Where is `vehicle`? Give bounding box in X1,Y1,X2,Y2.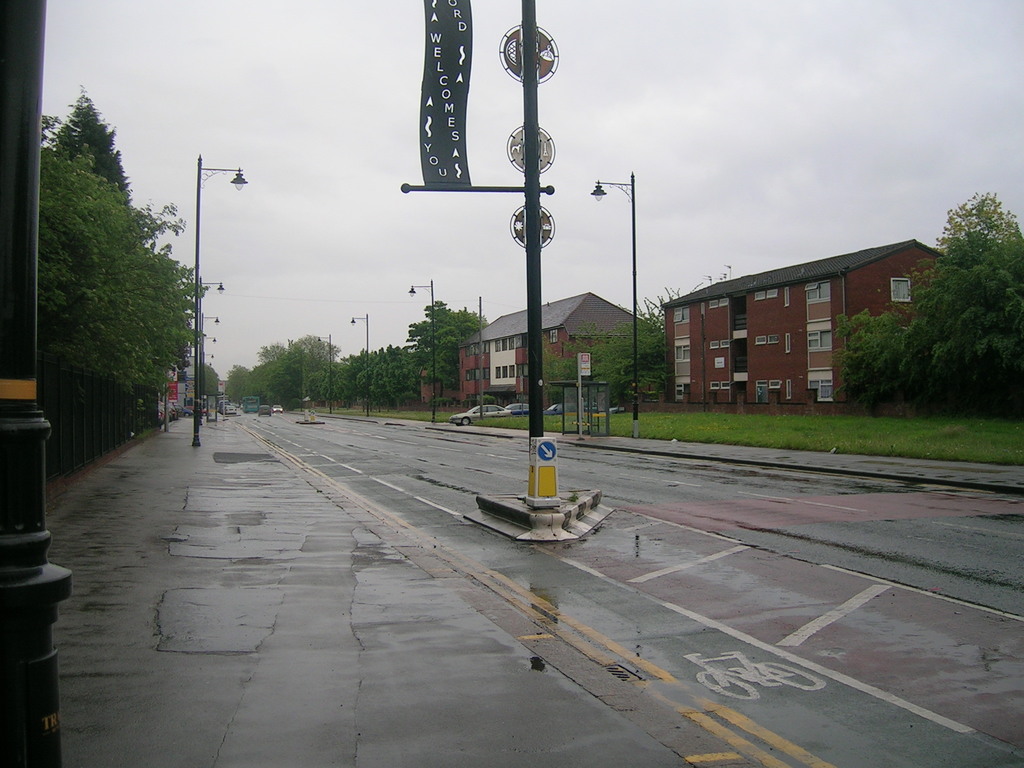
242,395,265,416.
